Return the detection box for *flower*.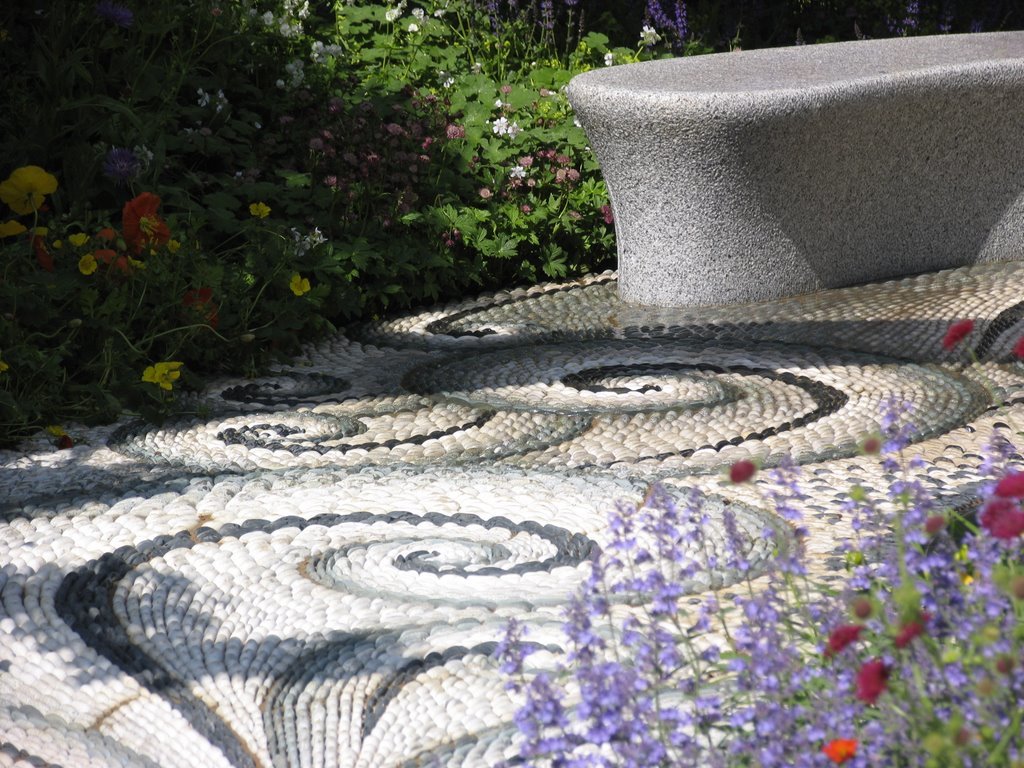
99, 243, 113, 260.
